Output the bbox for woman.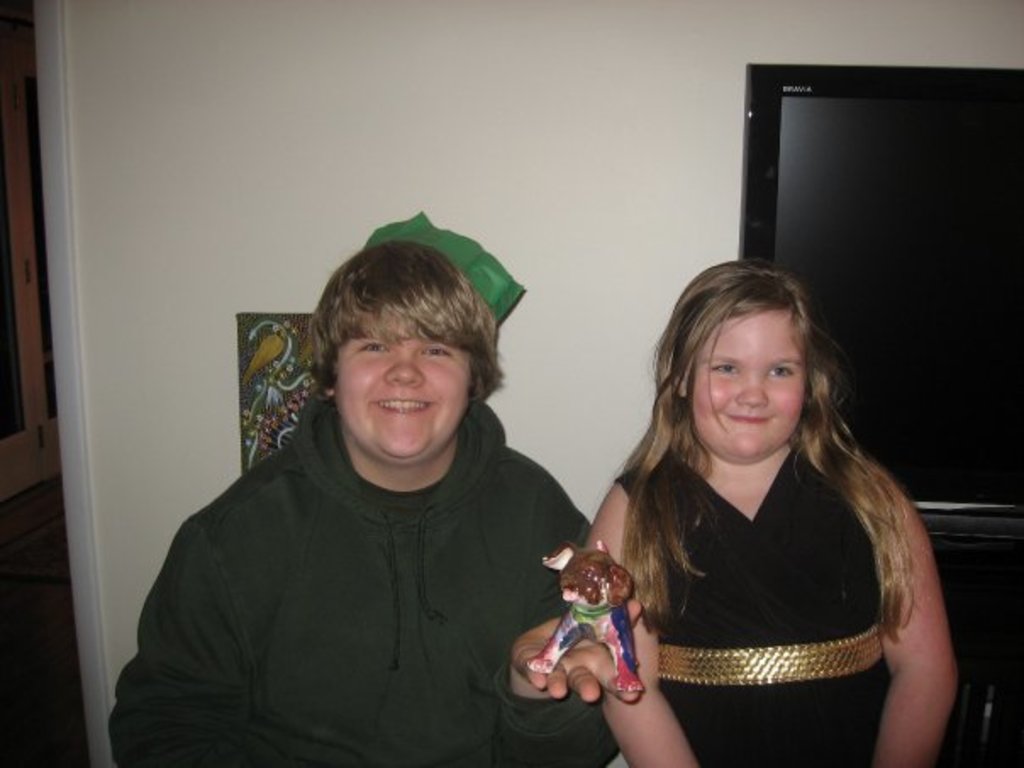
select_region(554, 227, 961, 760).
